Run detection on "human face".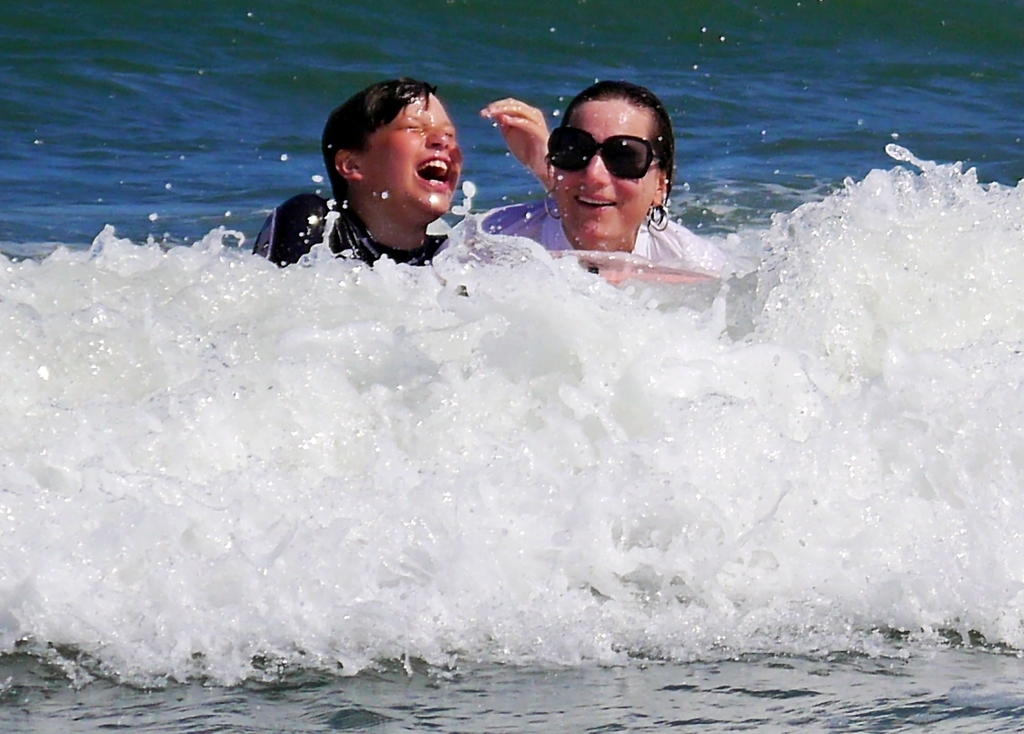
Result: locate(363, 89, 462, 223).
